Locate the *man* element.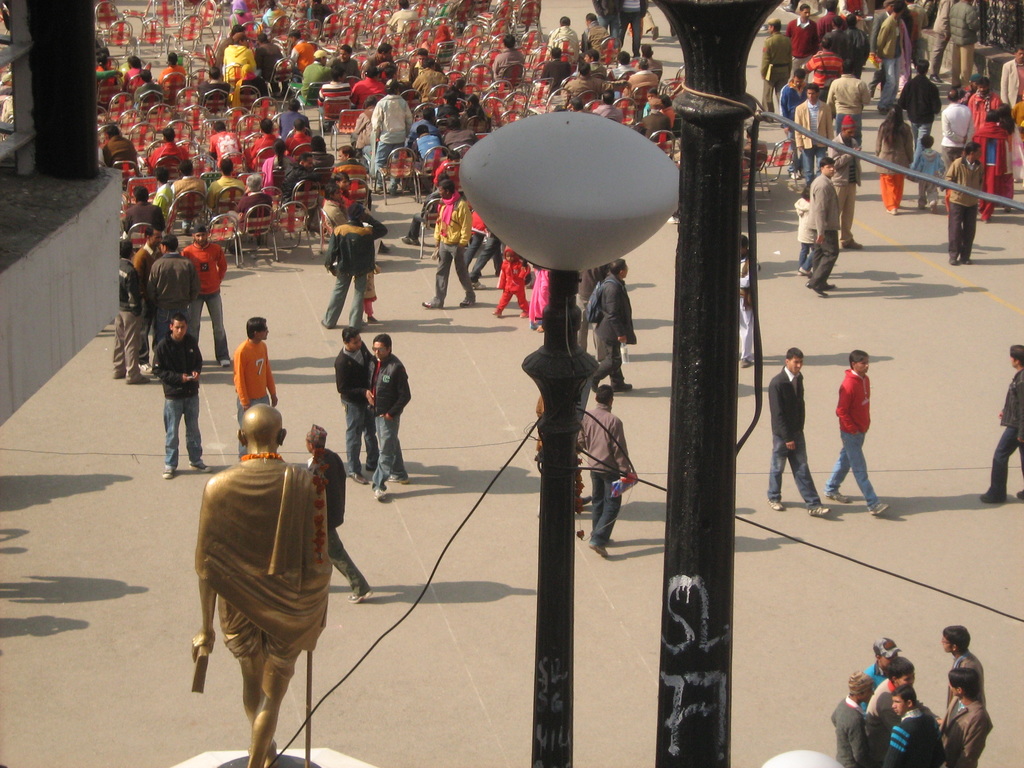
Element bbox: x1=766 y1=347 x2=829 y2=512.
